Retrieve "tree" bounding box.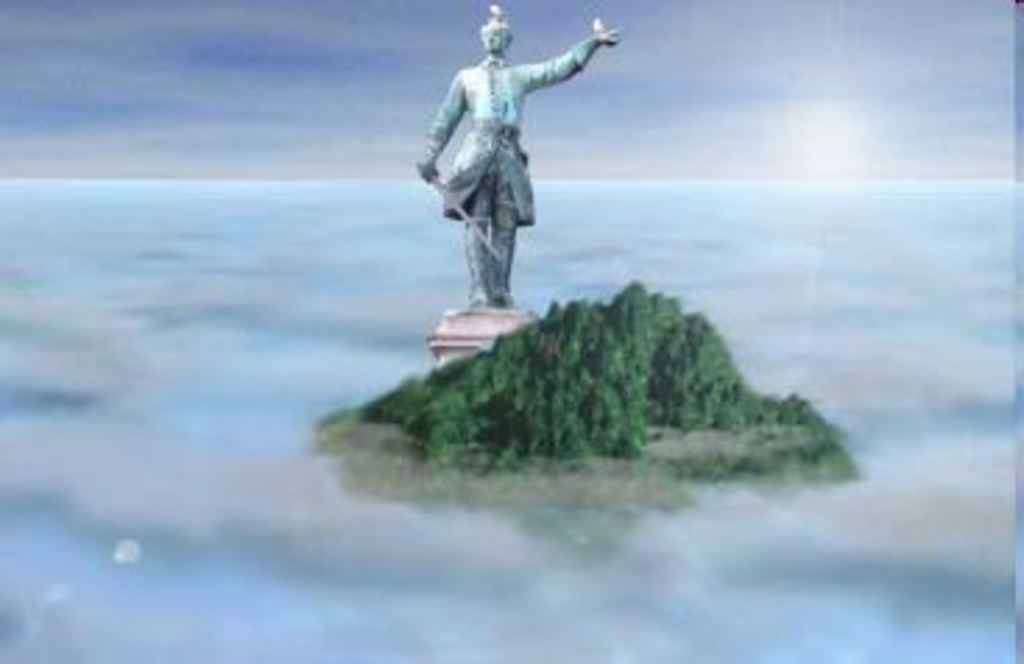
Bounding box: [385,212,820,452].
